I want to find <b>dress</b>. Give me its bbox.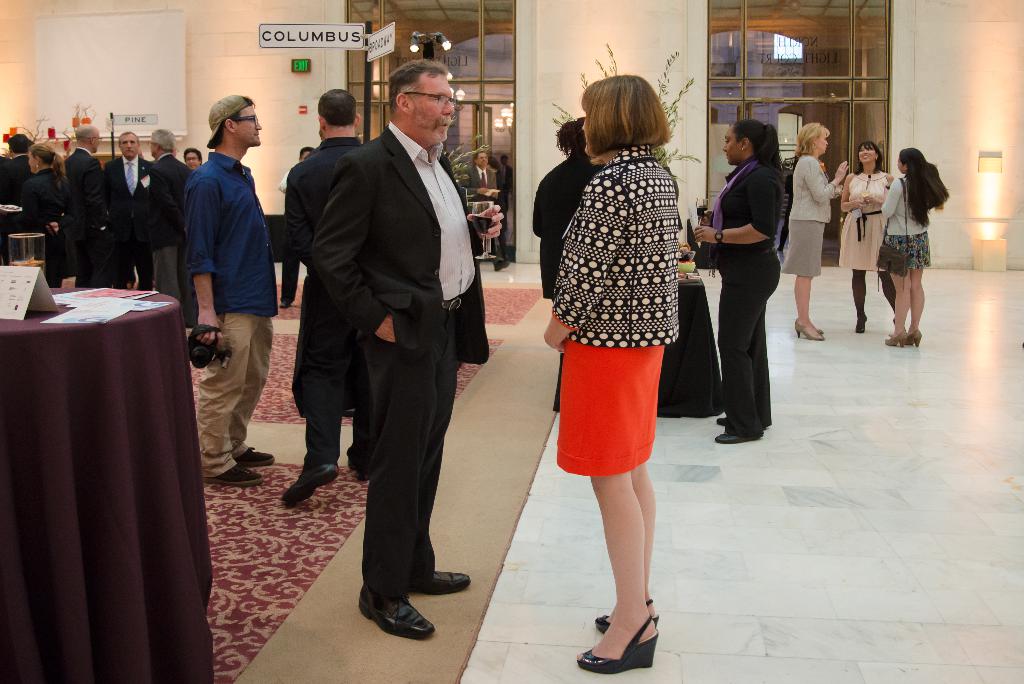
bbox=[546, 125, 701, 458].
